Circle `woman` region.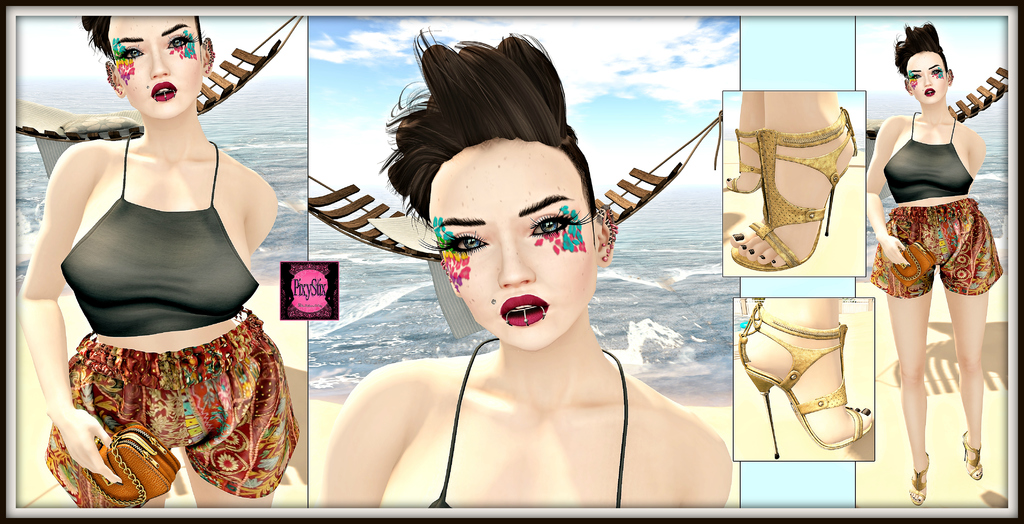
Region: crop(11, 0, 289, 486).
